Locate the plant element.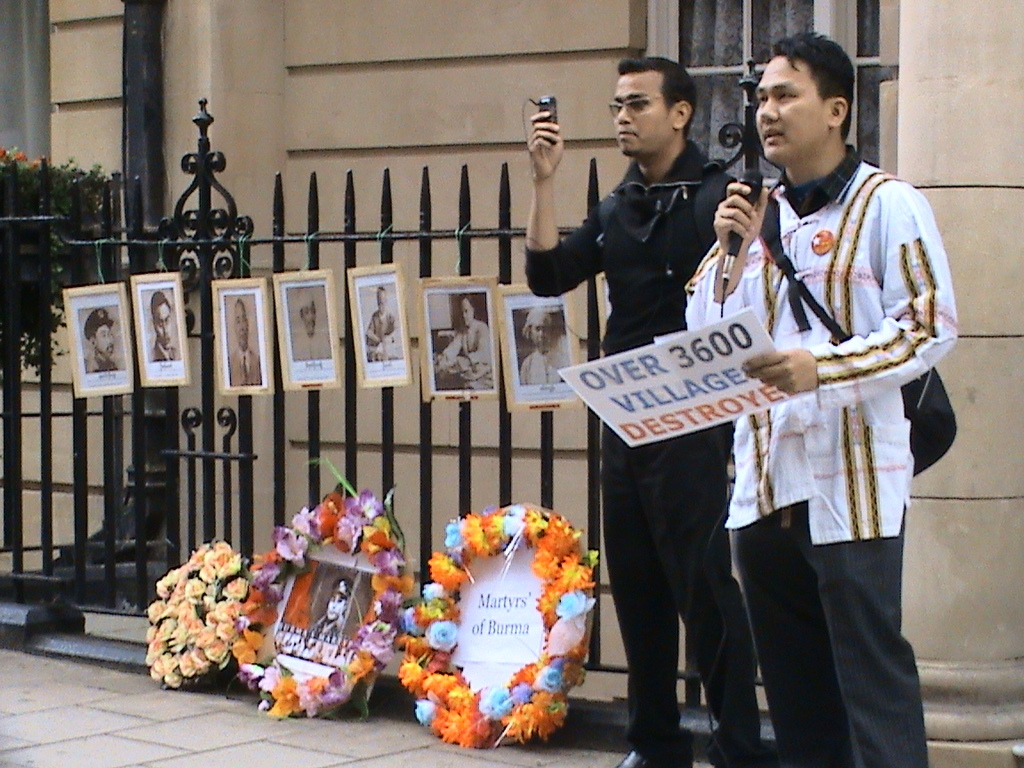
Element bbox: rect(0, 147, 116, 384).
